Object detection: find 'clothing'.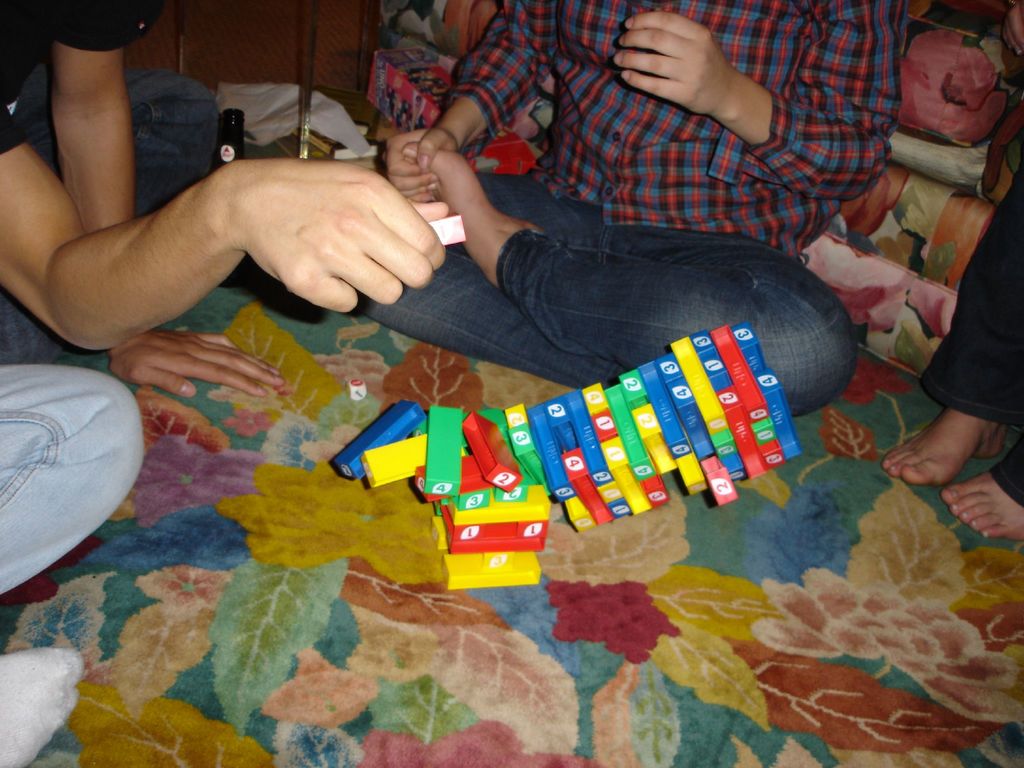
box=[924, 157, 1023, 513].
